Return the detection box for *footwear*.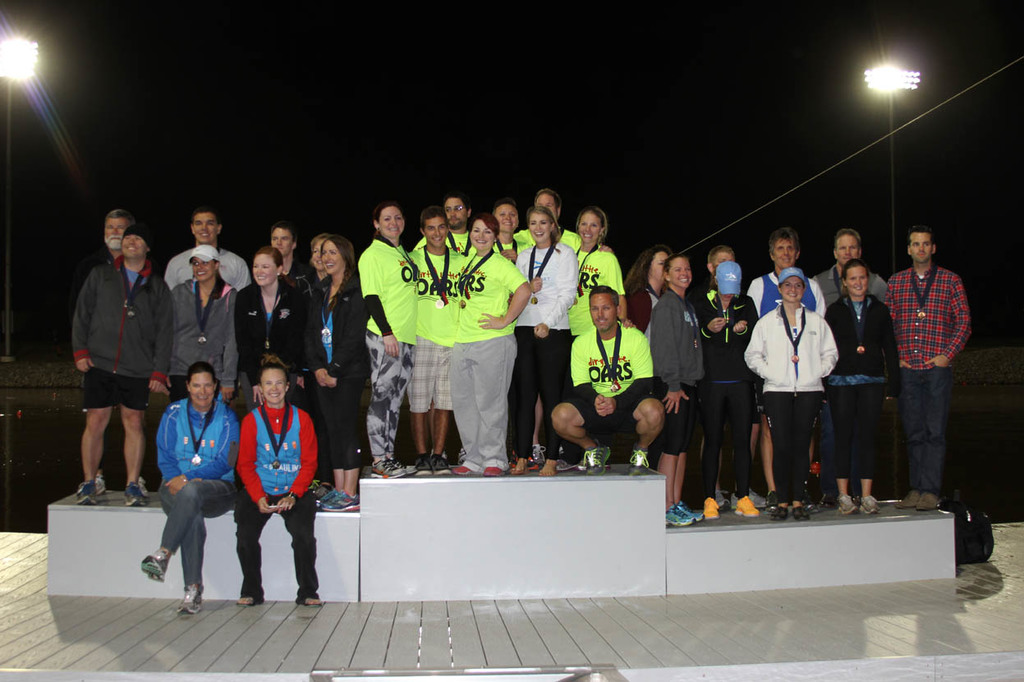
BBox(556, 457, 578, 472).
